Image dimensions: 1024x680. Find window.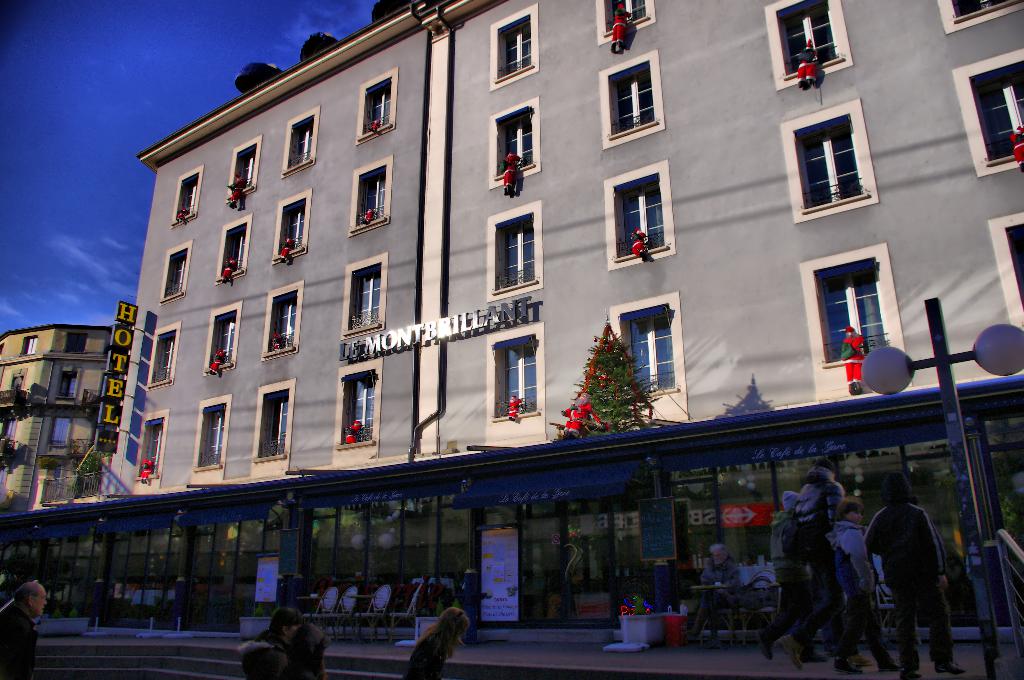
607:54:652:138.
